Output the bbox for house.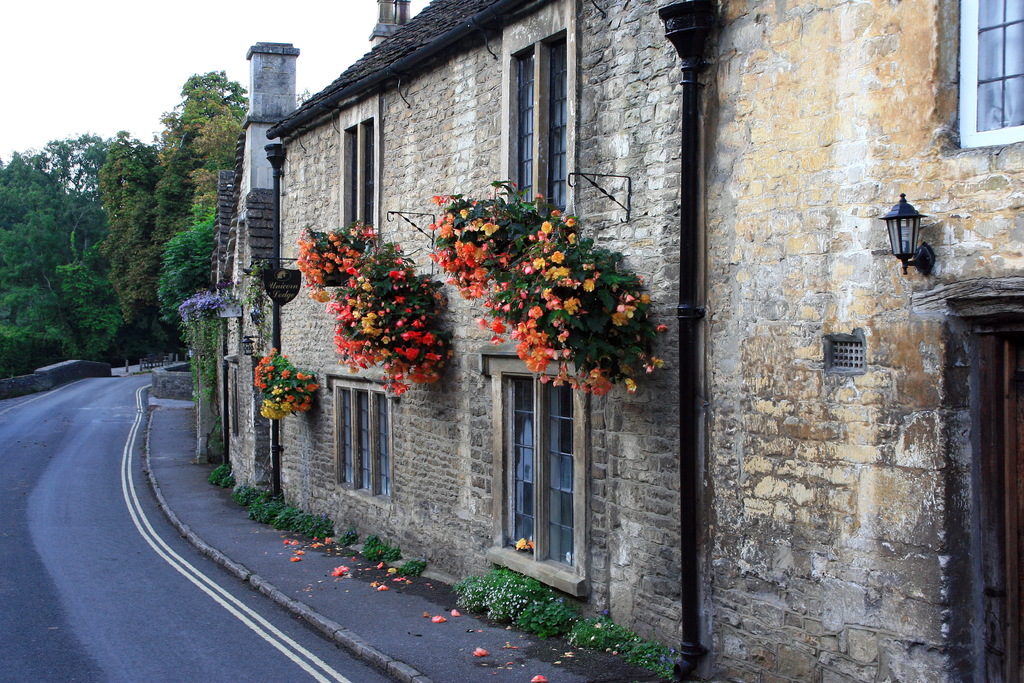
x1=715, y1=0, x2=1023, y2=682.
